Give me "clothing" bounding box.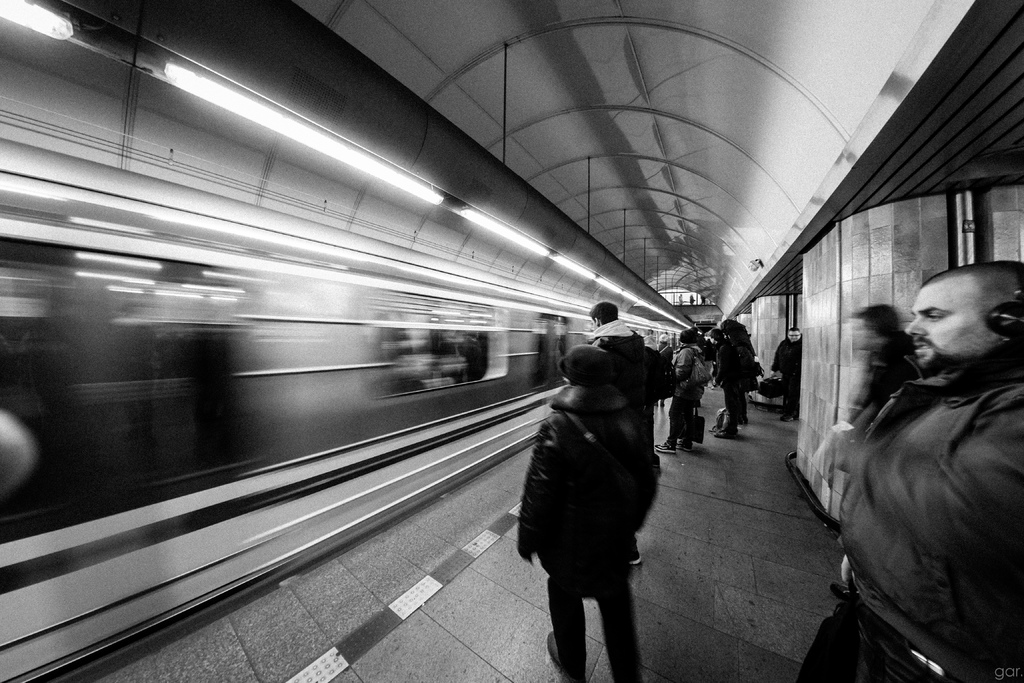
(x1=714, y1=340, x2=753, y2=422).
